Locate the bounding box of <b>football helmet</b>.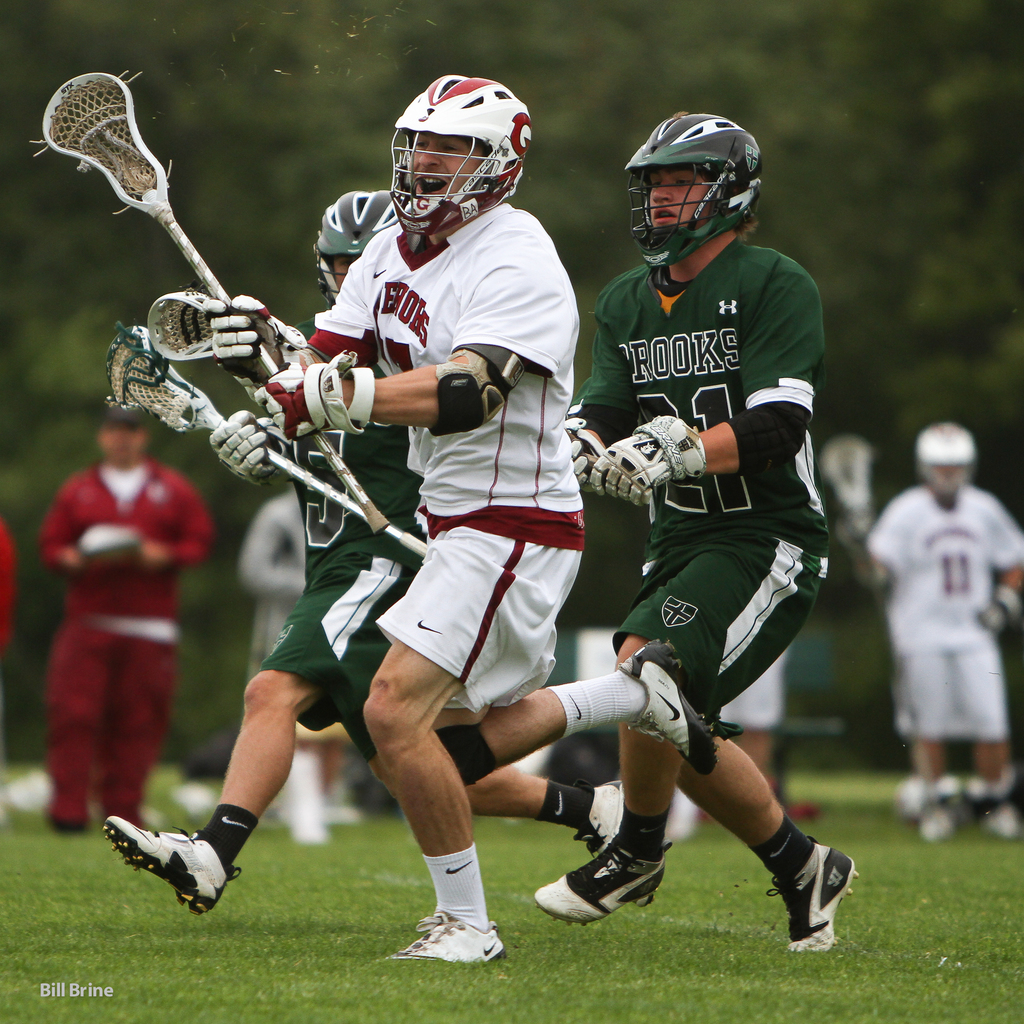
Bounding box: <region>620, 106, 770, 266</region>.
